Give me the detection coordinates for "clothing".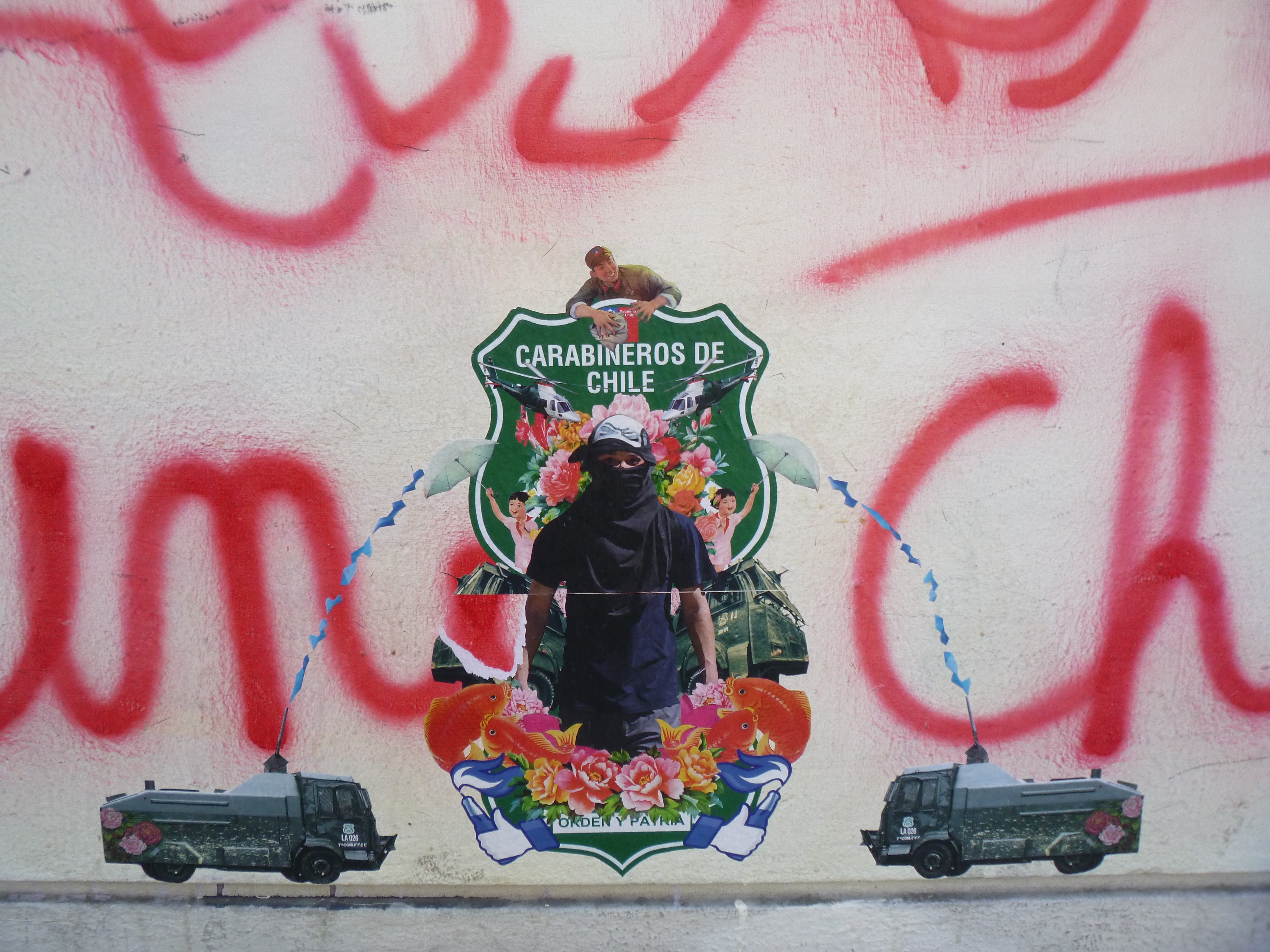
139 139 154 167.
